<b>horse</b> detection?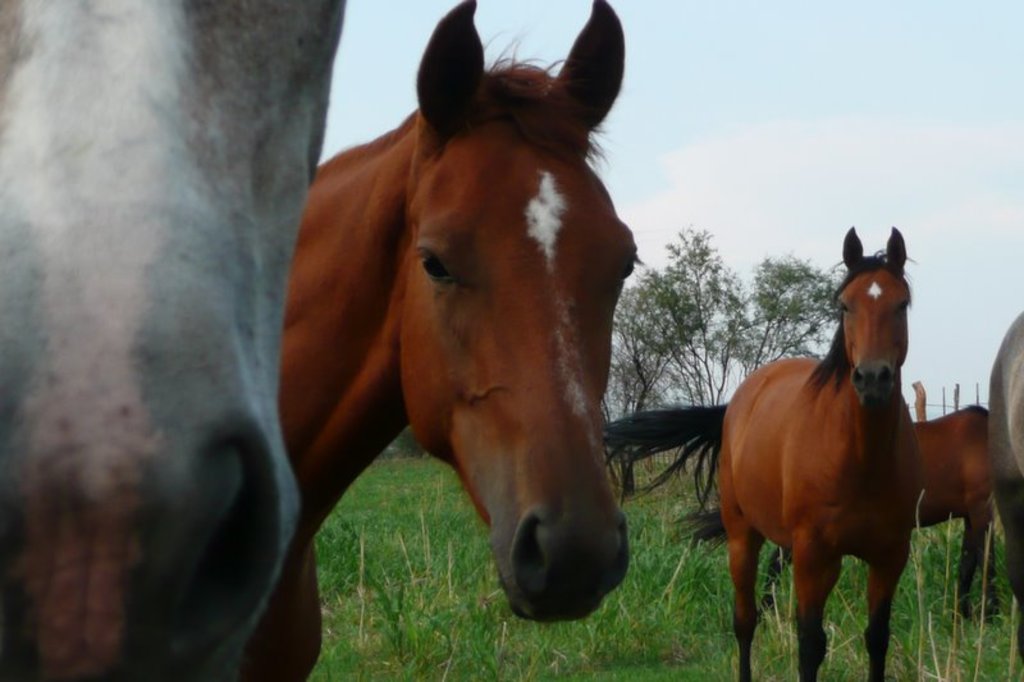
[x1=671, y1=402, x2=1004, y2=630]
